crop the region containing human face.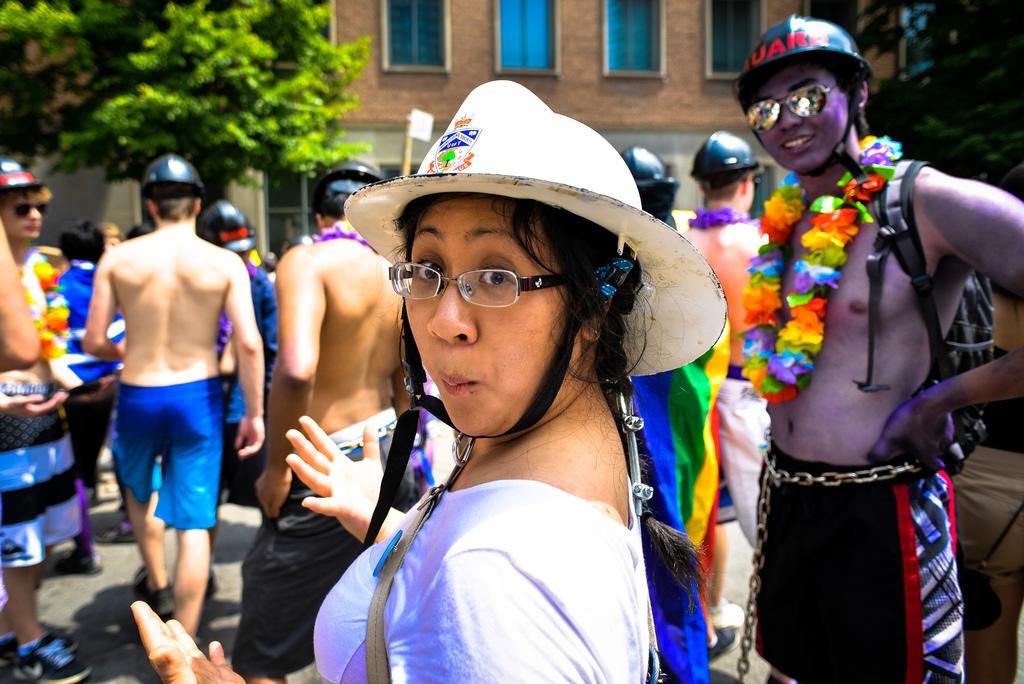
Crop region: BBox(754, 71, 852, 170).
